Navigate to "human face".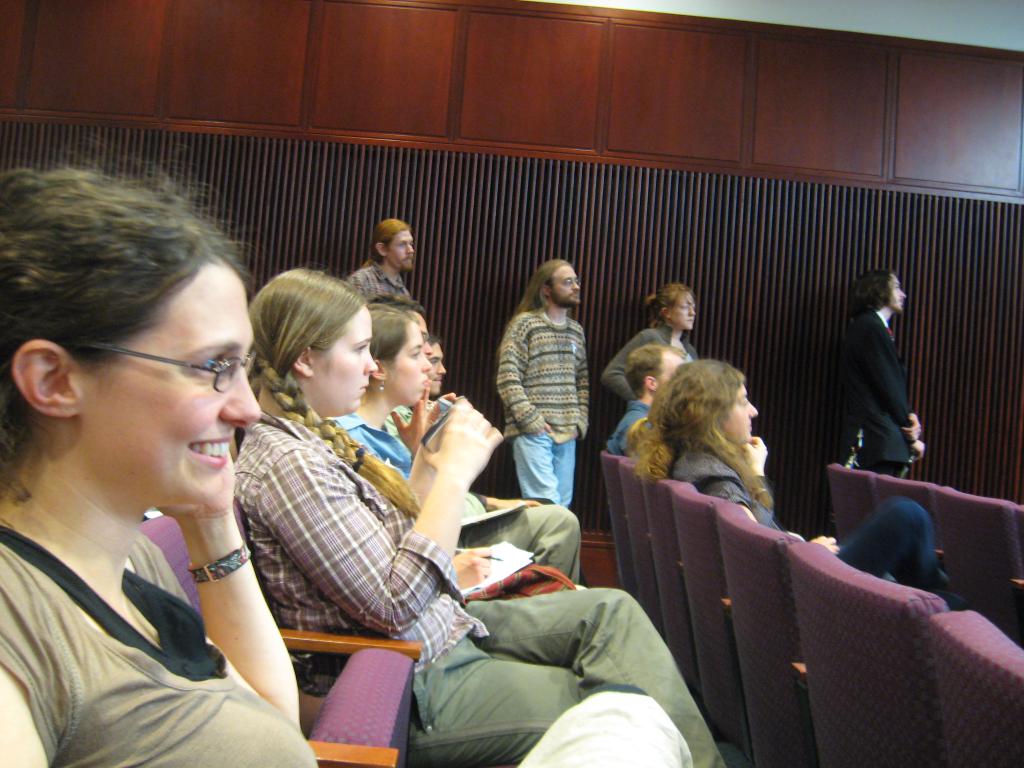
Navigation target: detection(75, 267, 262, 502).
